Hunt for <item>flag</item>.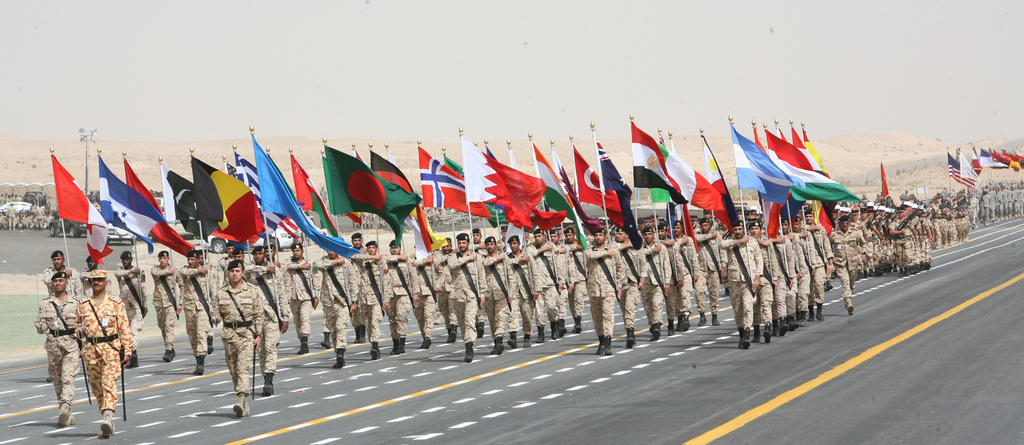
Hunted down at [1004, 149, 1023, 173].
